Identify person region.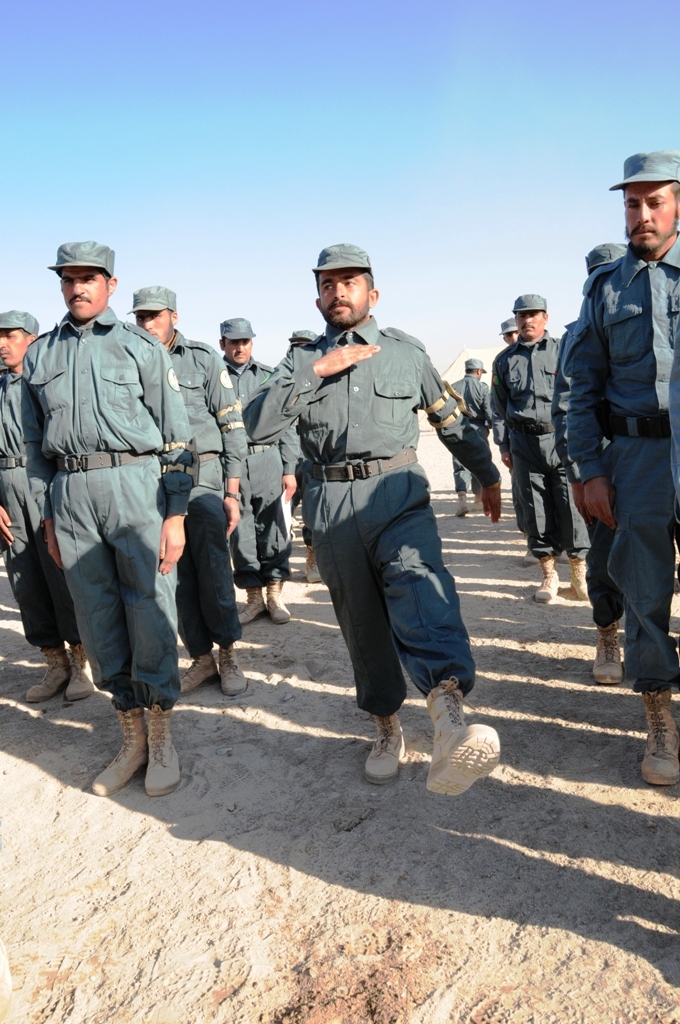
Region: [553, 150, 679, 790].
